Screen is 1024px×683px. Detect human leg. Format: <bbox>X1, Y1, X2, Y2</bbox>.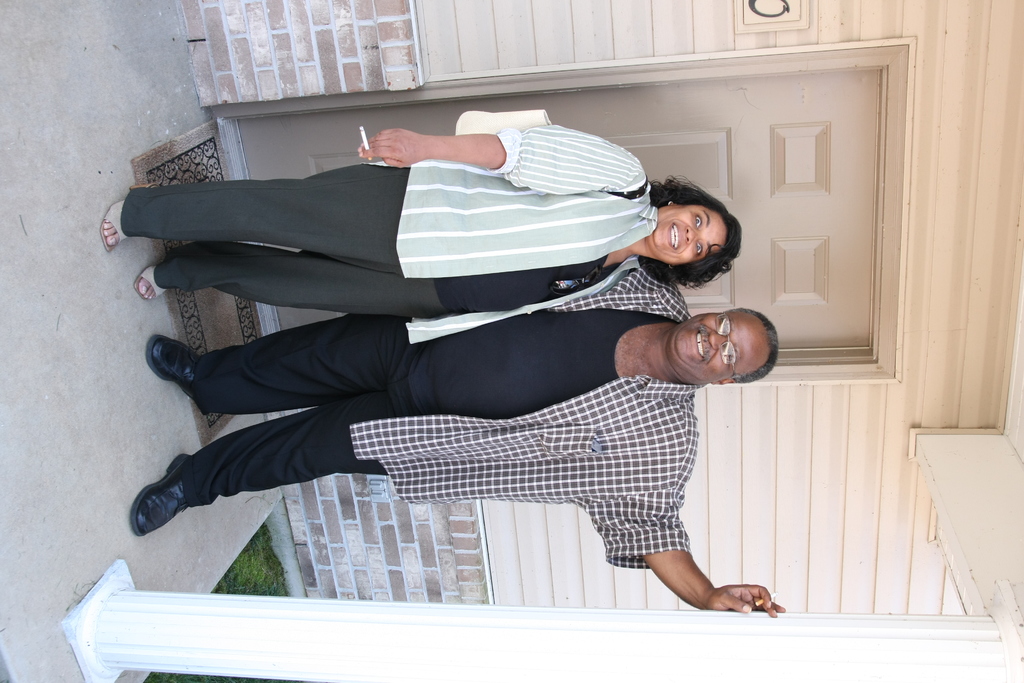
<bbox>141, 263, 450, 314</bbox>.
